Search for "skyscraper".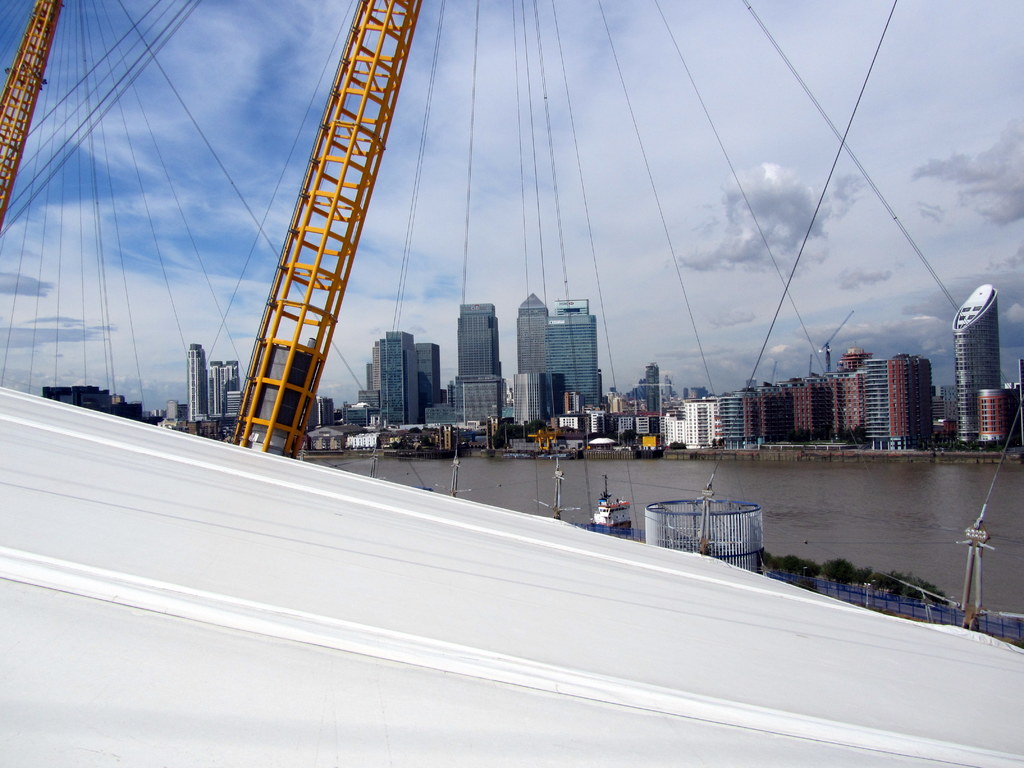
Found at x1=516 y1=278 x2=593 y2=419.
